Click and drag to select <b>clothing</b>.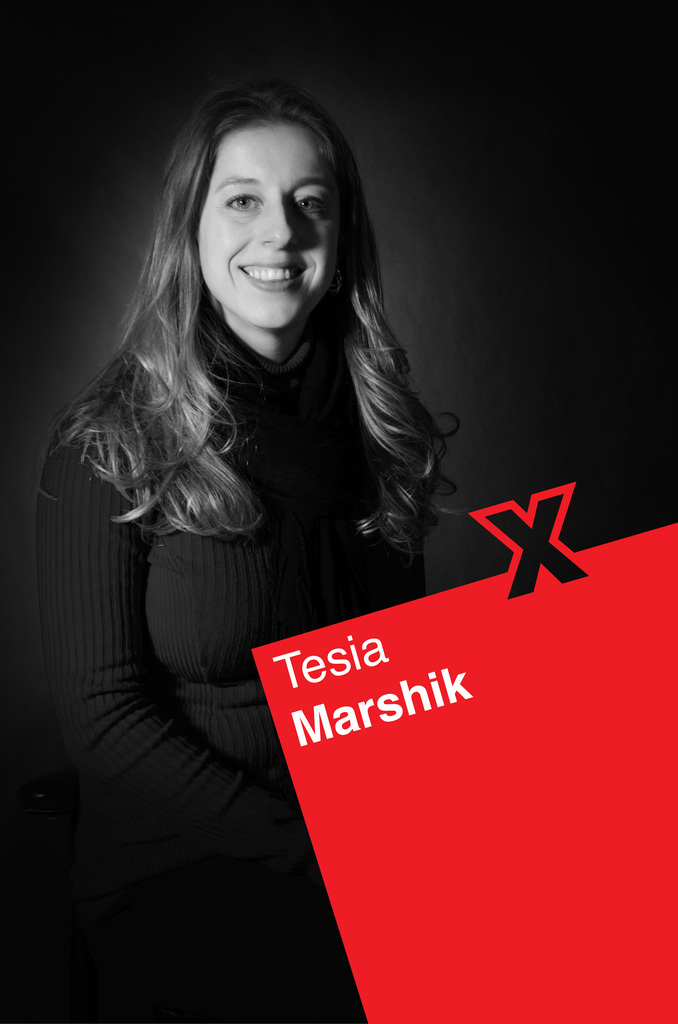
Selection: (x1=28, y1=290, x2=429, y2=1023).
